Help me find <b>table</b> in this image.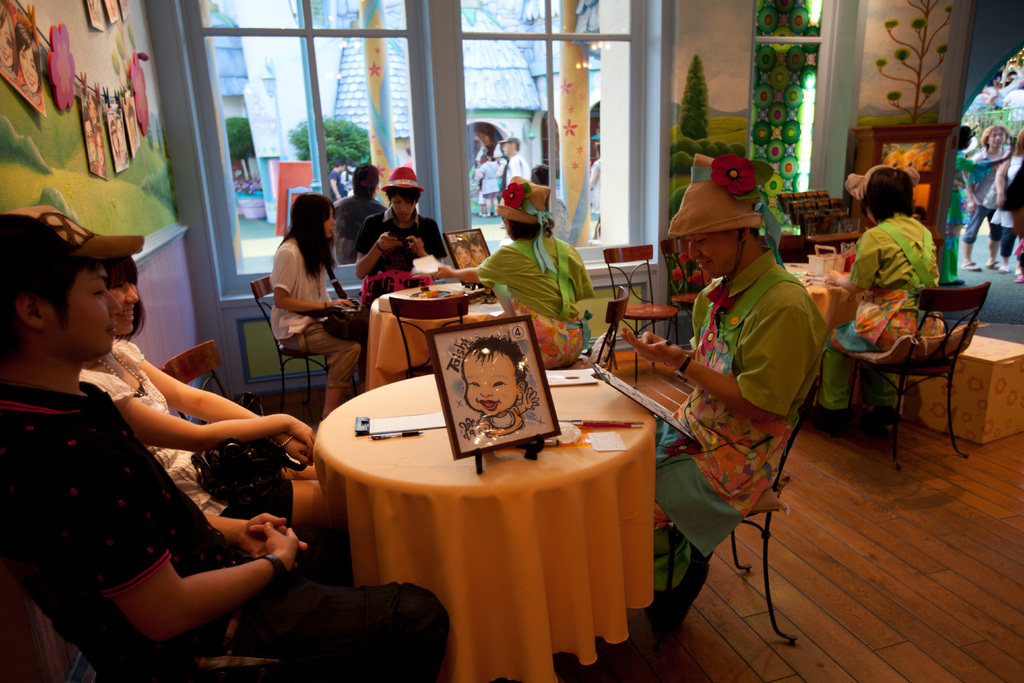
Found it: l=787, t=261, r=874, b=410.
